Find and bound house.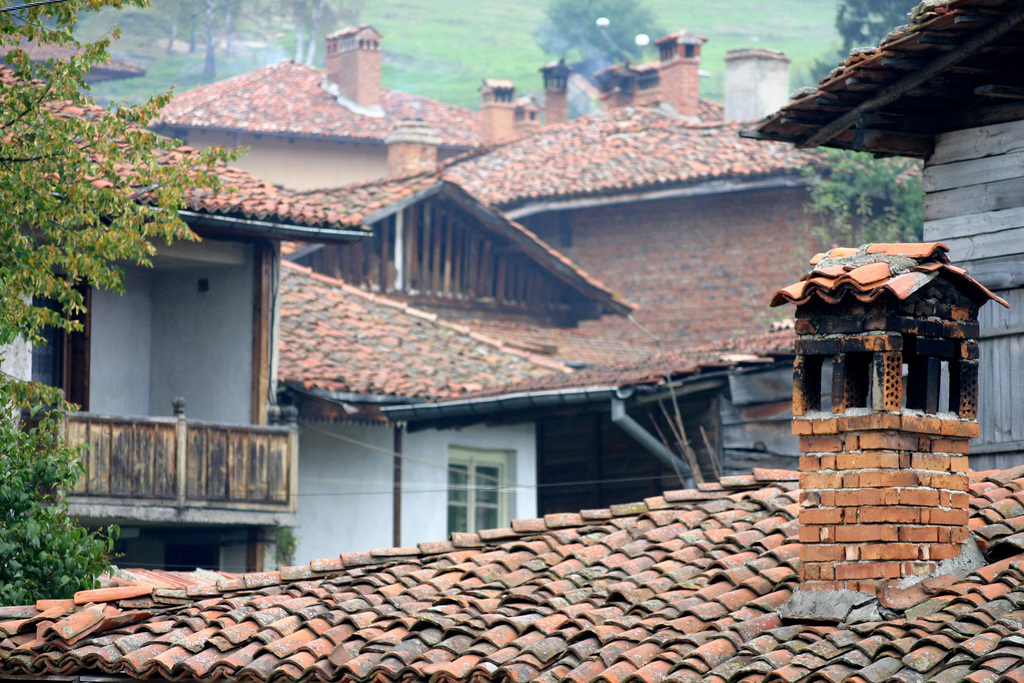
Bound: {"x1": 0, "y1": 231, "x2": 1023, "y2": 682}.
